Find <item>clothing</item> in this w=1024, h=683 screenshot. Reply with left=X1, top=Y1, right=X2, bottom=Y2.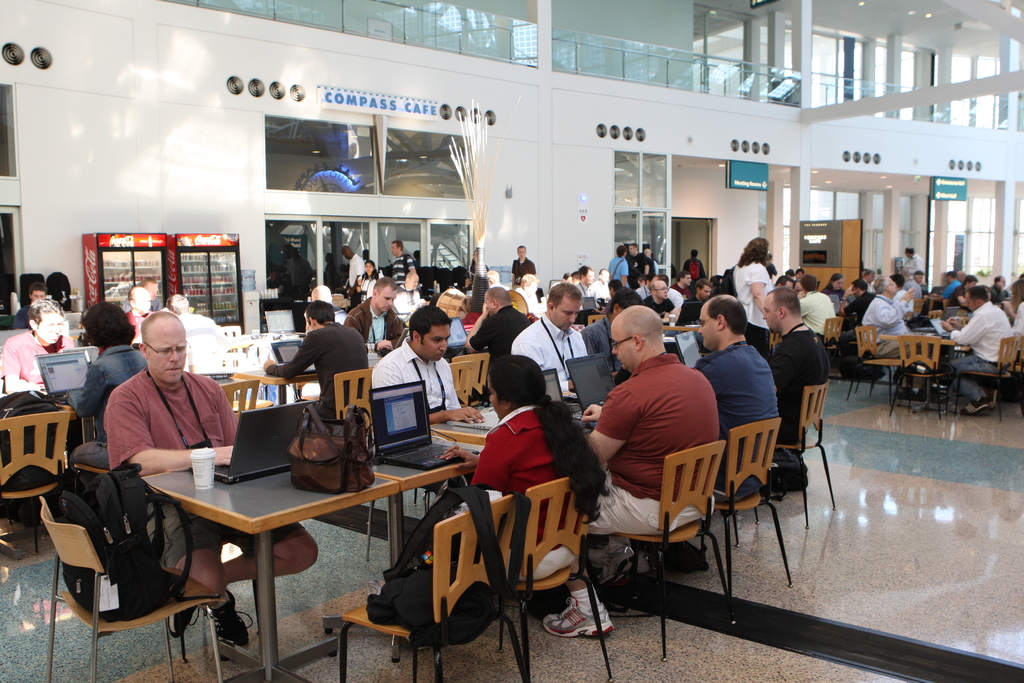
left=511, top=259, right=545, bottom=285.
